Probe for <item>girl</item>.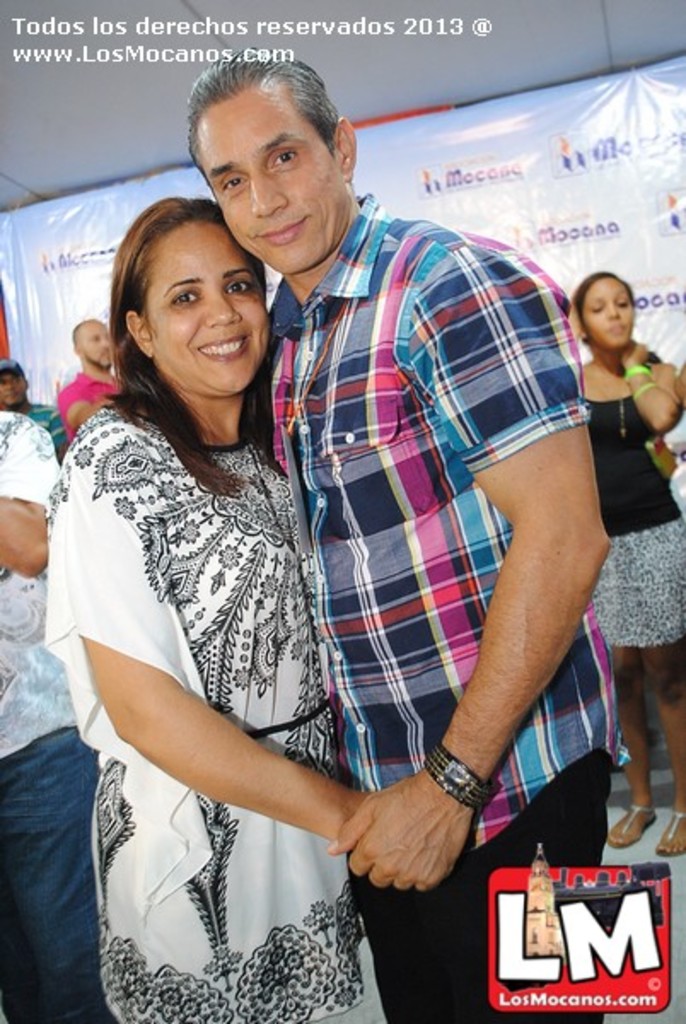
Probe result: x1=580 y1=271 x2=684 y2=864.
